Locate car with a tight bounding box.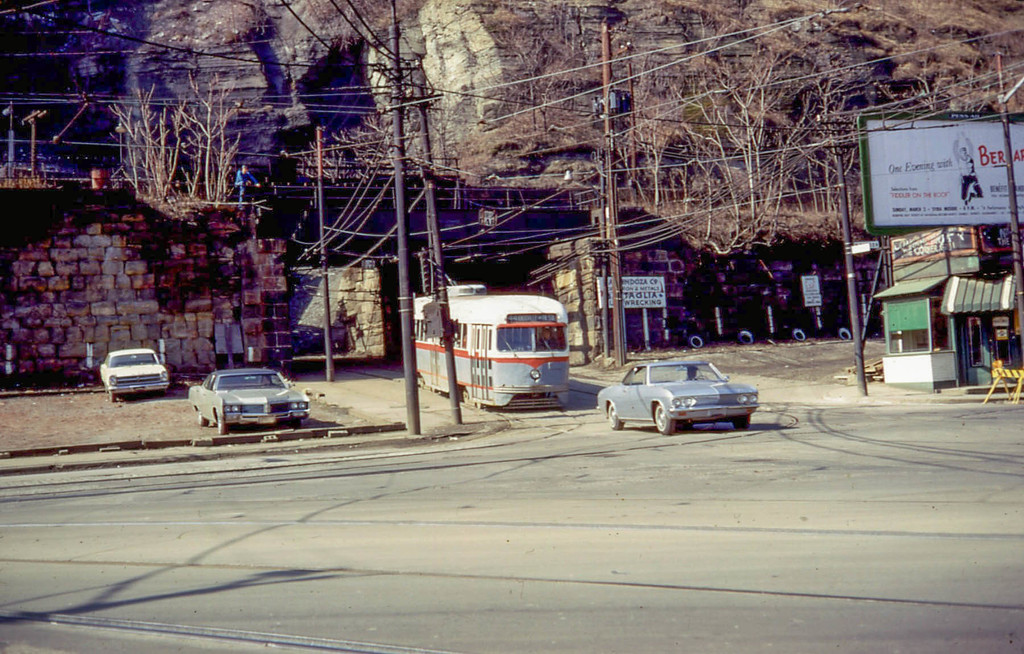
188:367:312:441.
